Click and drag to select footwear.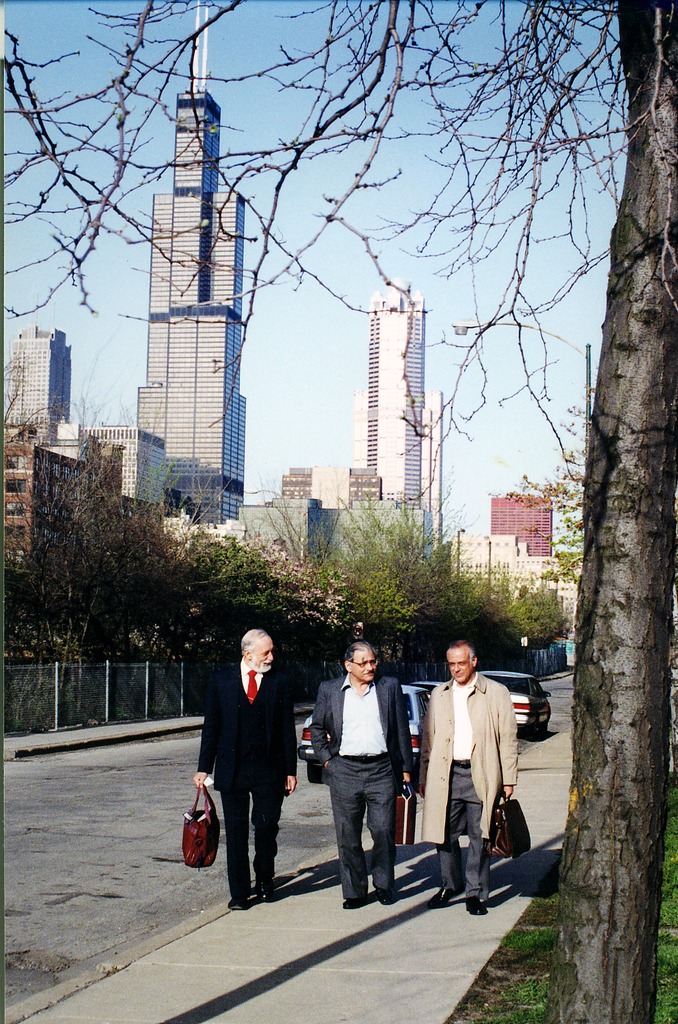
Selection: (347,896,367,910).
